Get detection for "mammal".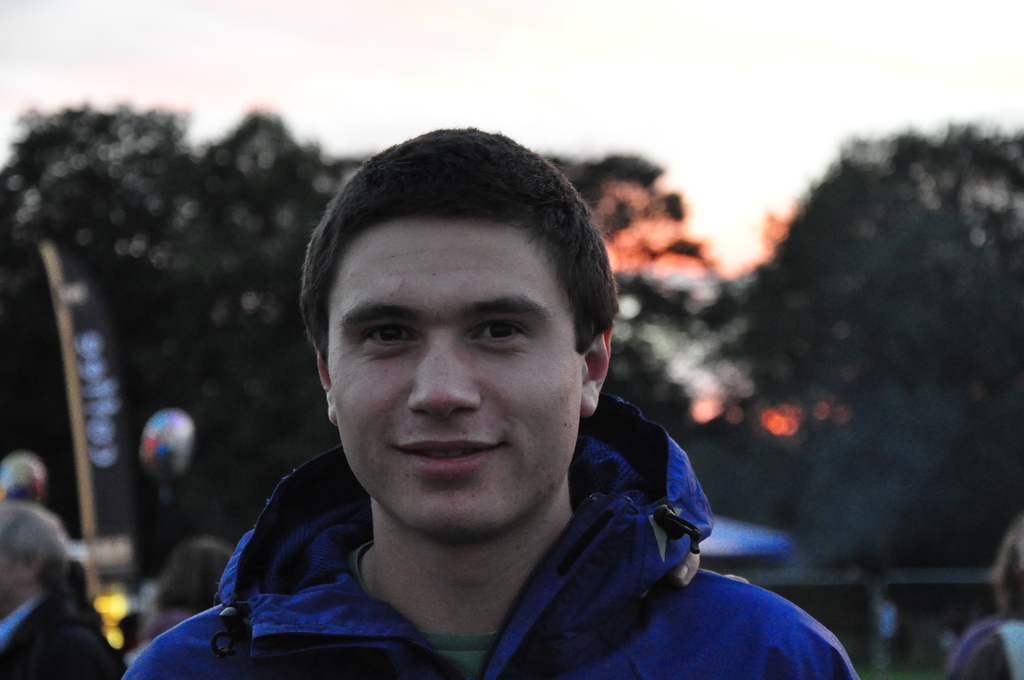
Detection: x1=0 y1=498 x2=123 y2=679.
